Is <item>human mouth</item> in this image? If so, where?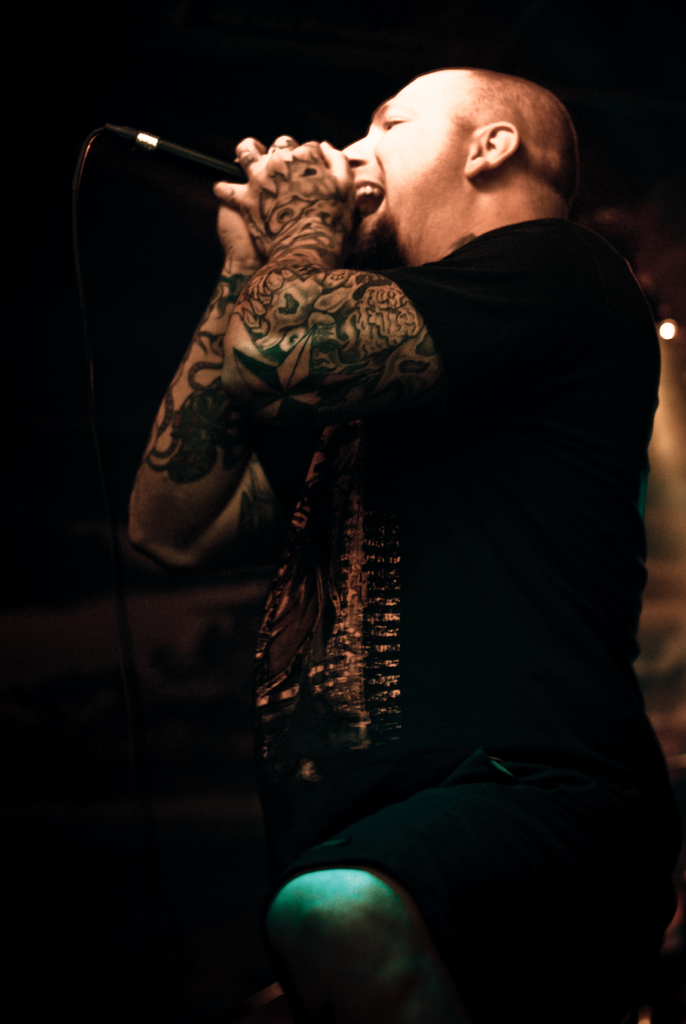
Yes, at region(352, 170, 385, 227).
